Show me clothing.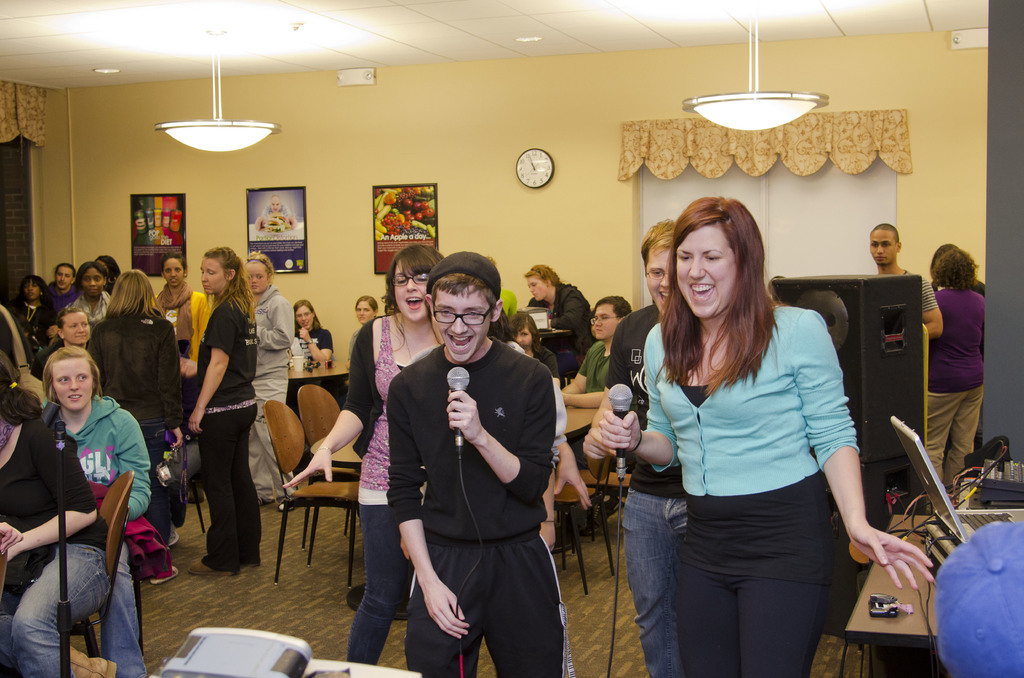
clothing is here: left=287, top=318, right=330, bottom=367.
